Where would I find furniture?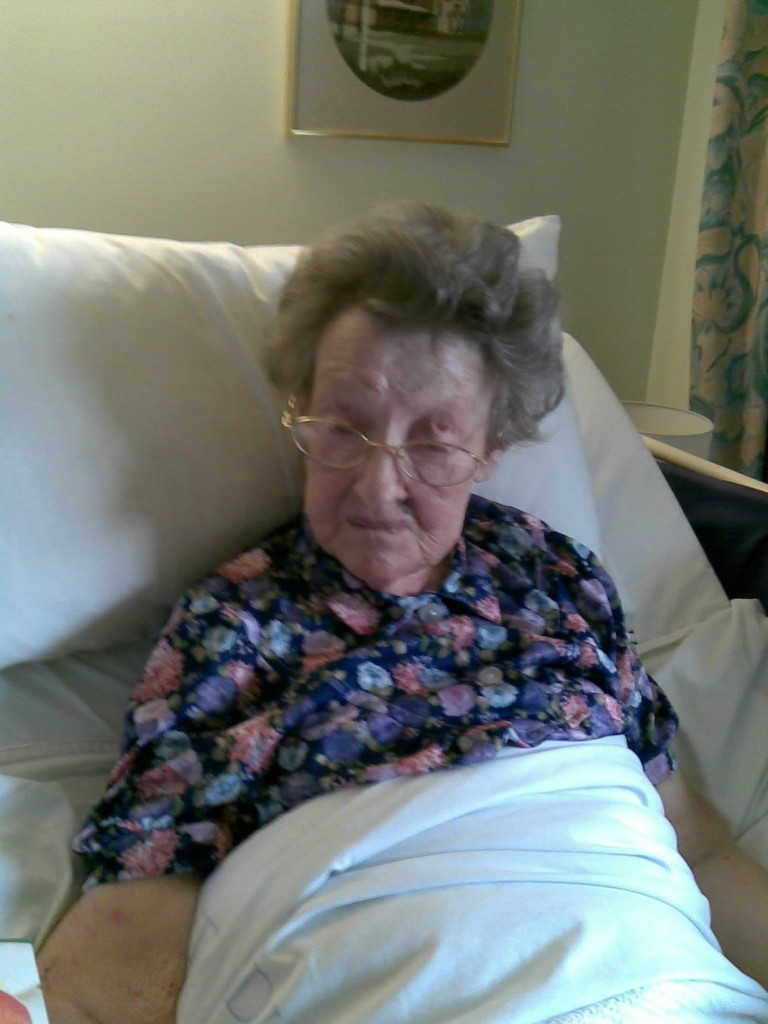
At detection(0, 218, 767, 1023).
